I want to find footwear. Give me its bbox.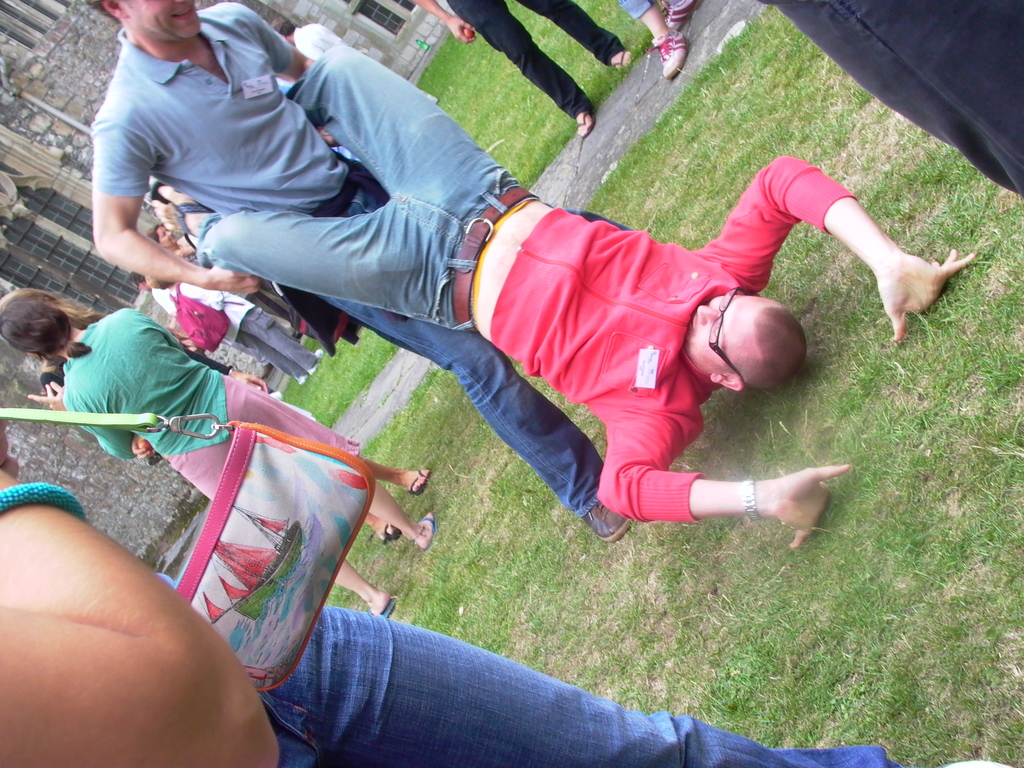
{"x1": 385, "y1": 520, "x2": 398, "y2": 541}.
